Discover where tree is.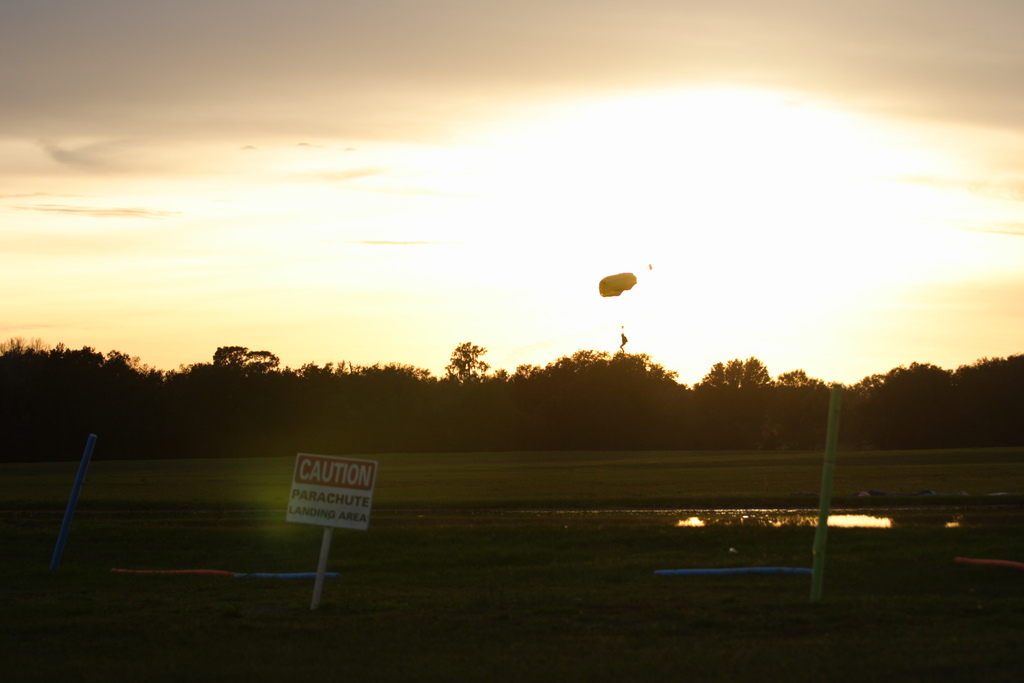
Discovered at [x1=209, y1=346, x2=283, y2=369].
